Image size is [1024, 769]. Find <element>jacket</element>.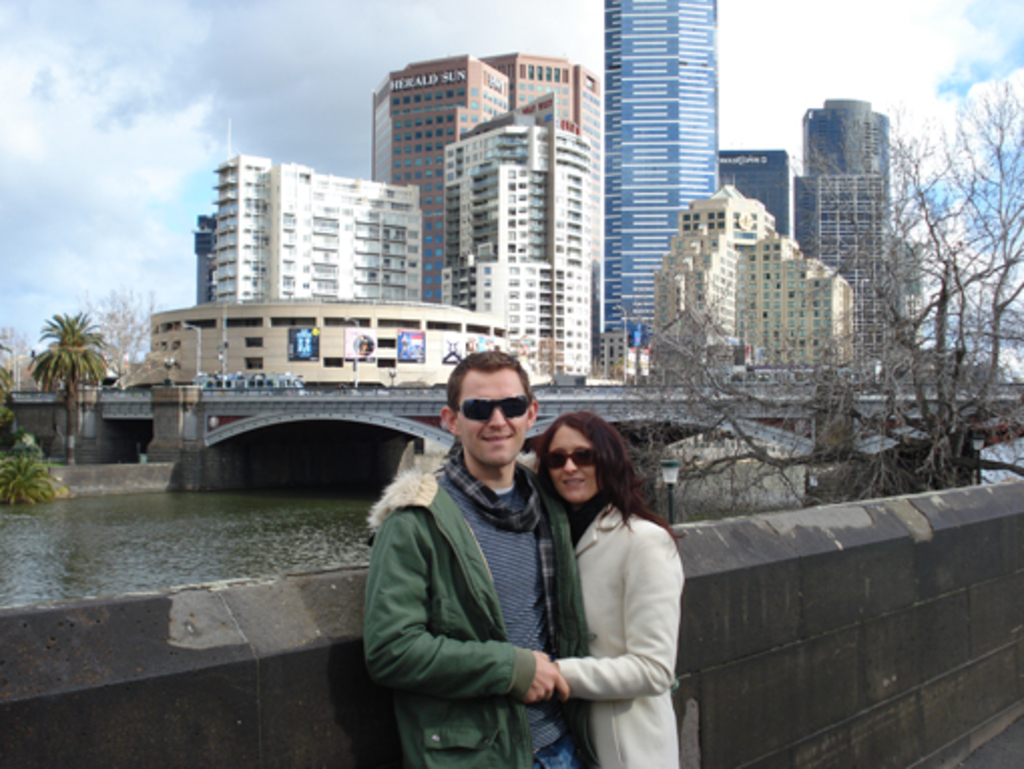
left=353, top=394, right=584, bottom=749.
